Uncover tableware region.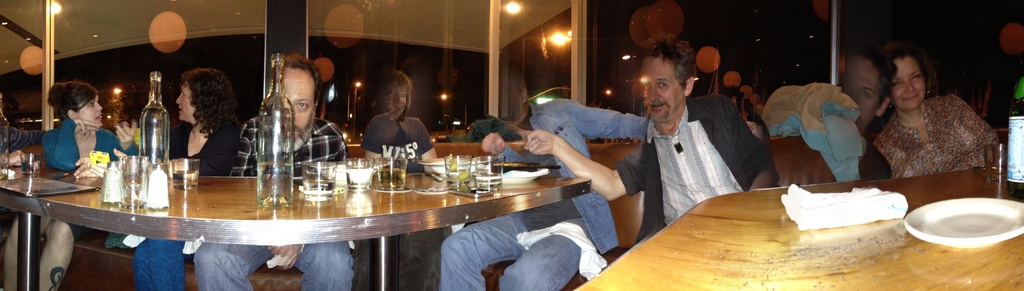
Uncovered: l=345, t=157, r=372, b=192.
